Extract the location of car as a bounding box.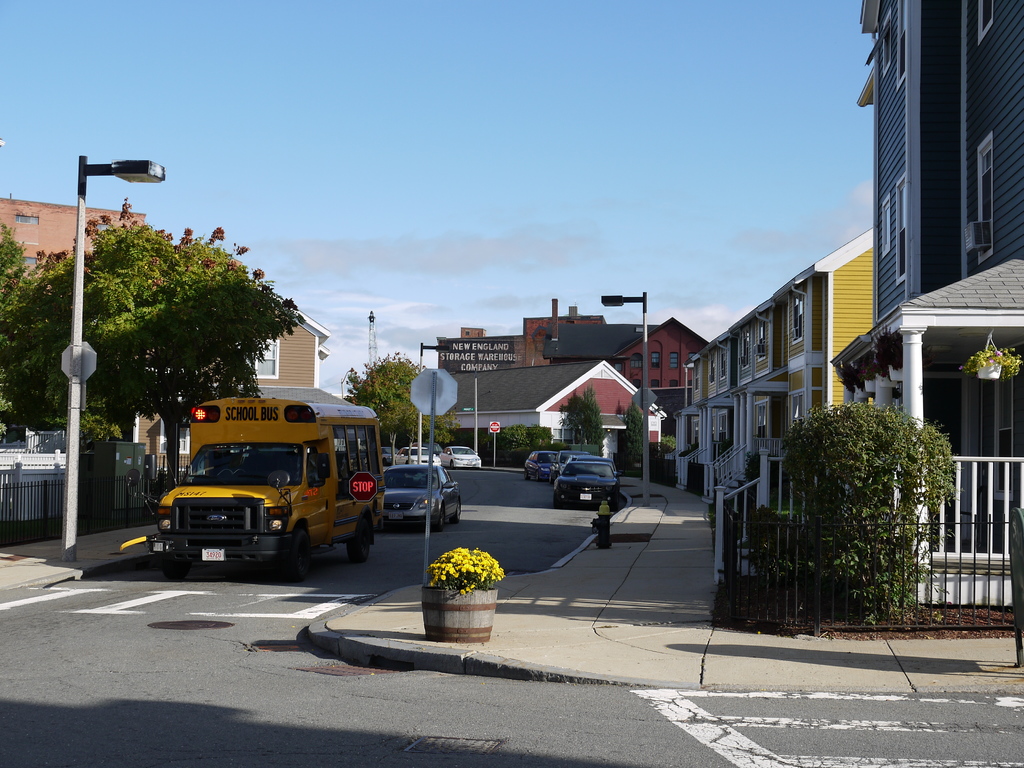
(392, 447, 440, 466).
